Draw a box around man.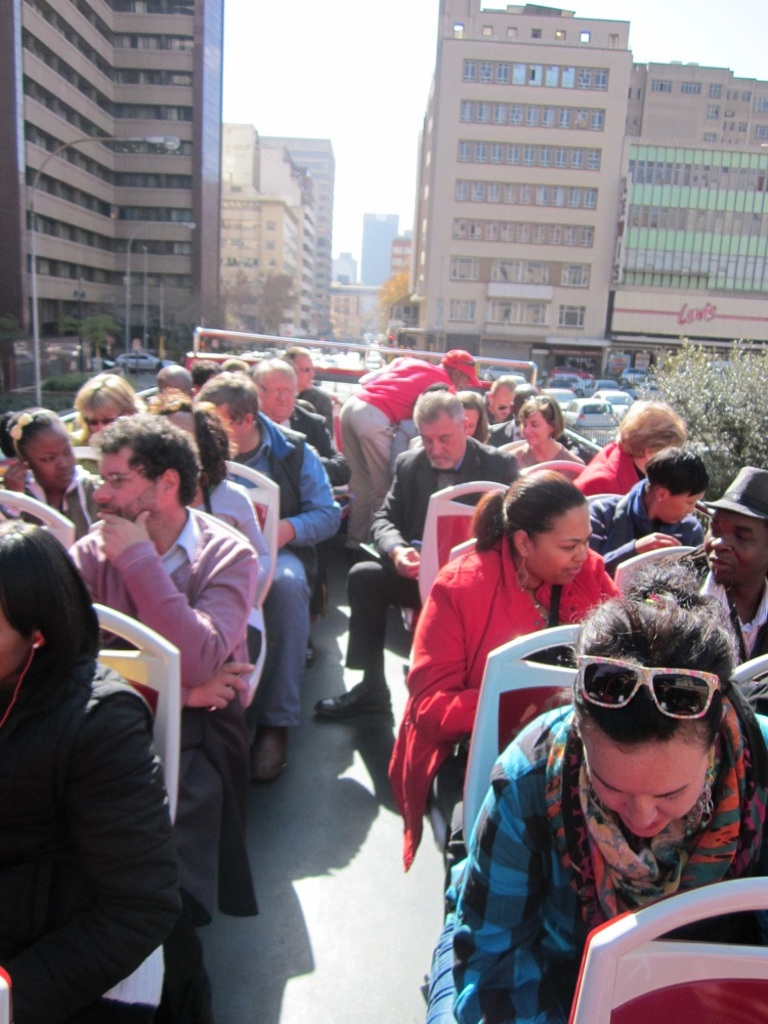
x1=342, y1=352, x2=489, y2=553.
